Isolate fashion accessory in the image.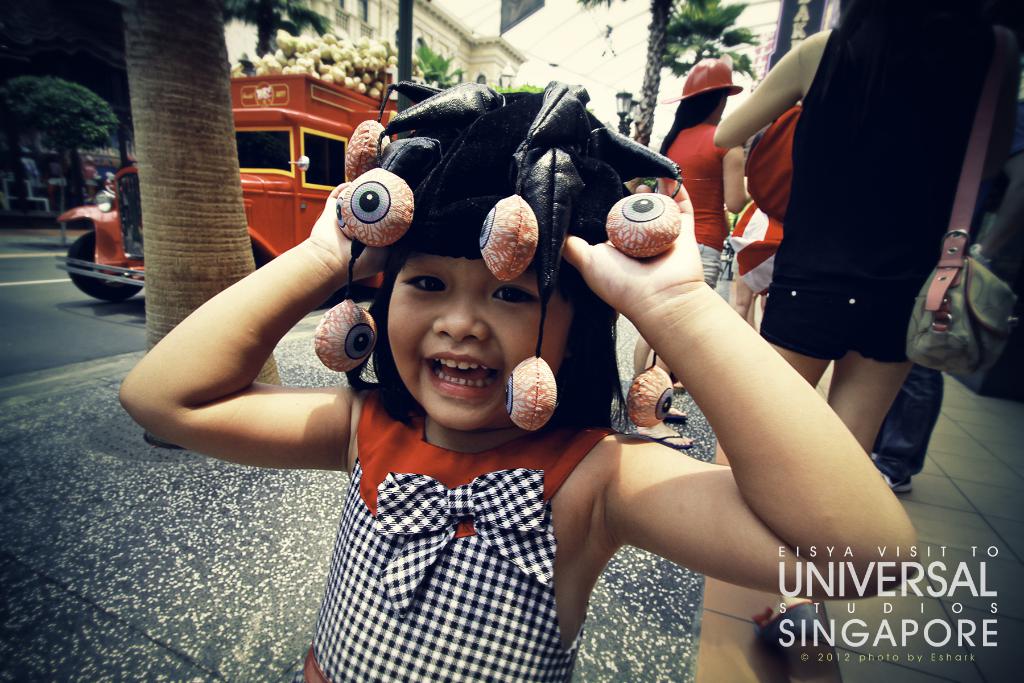
Isolated region: box(753, 602, 828, 682).
